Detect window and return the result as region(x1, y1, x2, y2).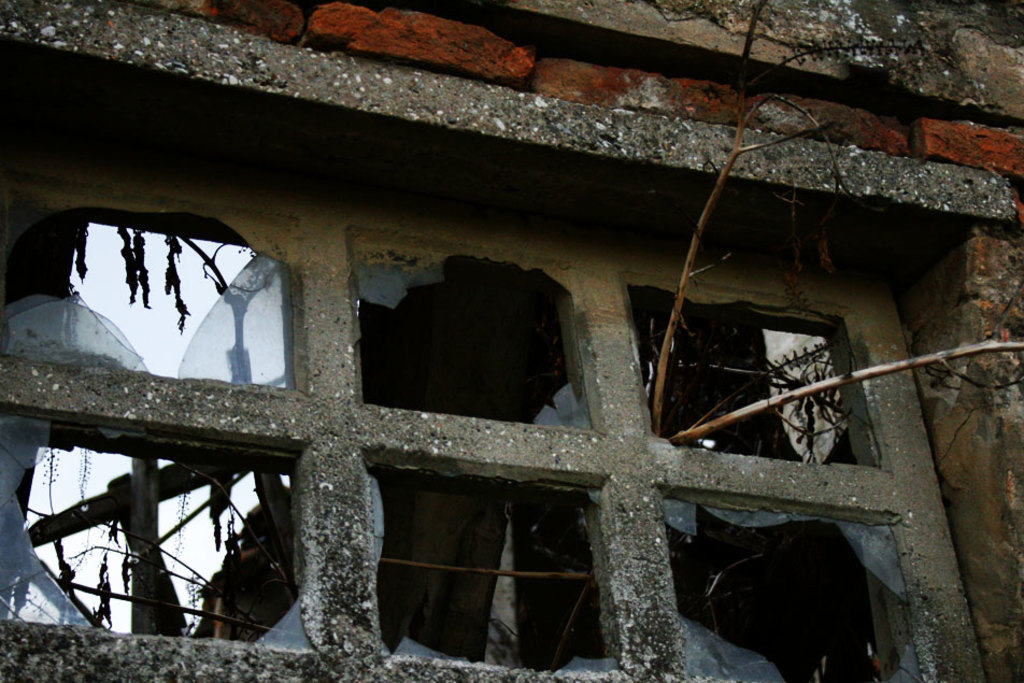
region(374, 464, 615, 668).
